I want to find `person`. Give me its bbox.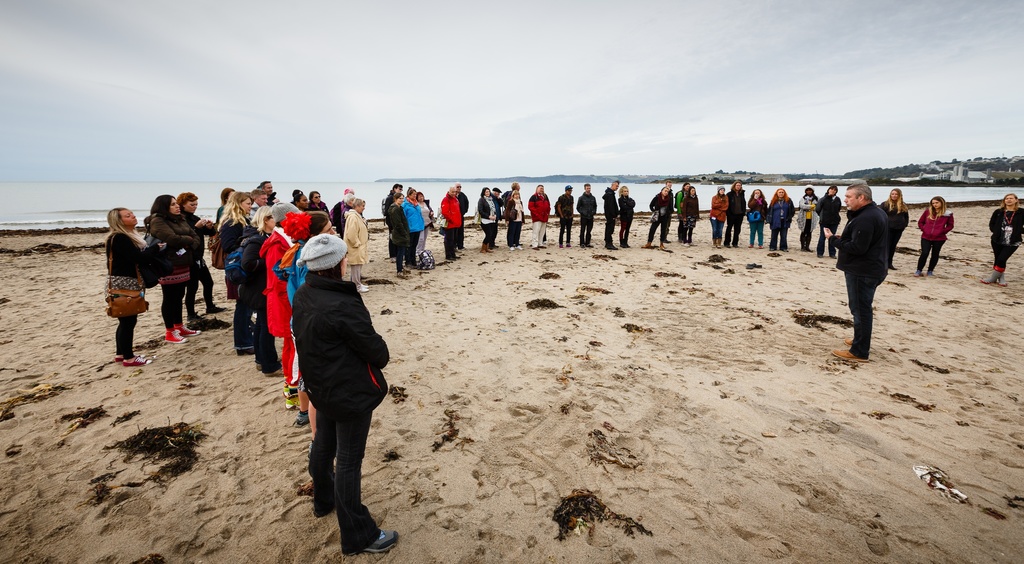
(744,188,767,246).
